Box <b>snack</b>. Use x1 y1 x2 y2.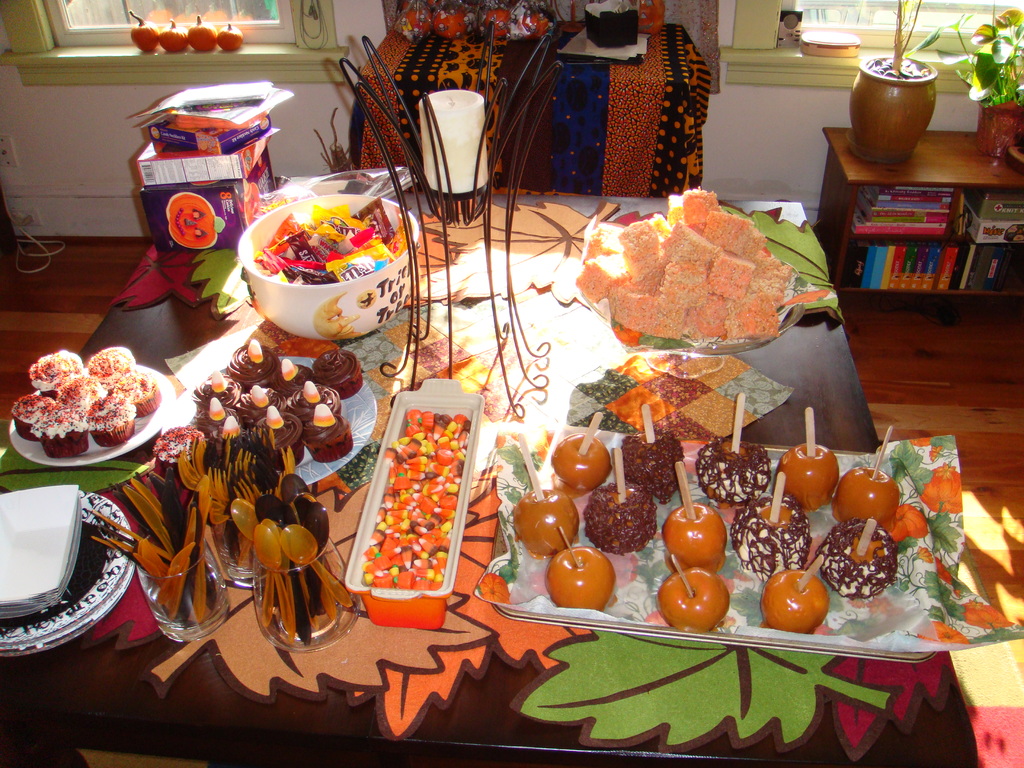
660 500 727 572.
